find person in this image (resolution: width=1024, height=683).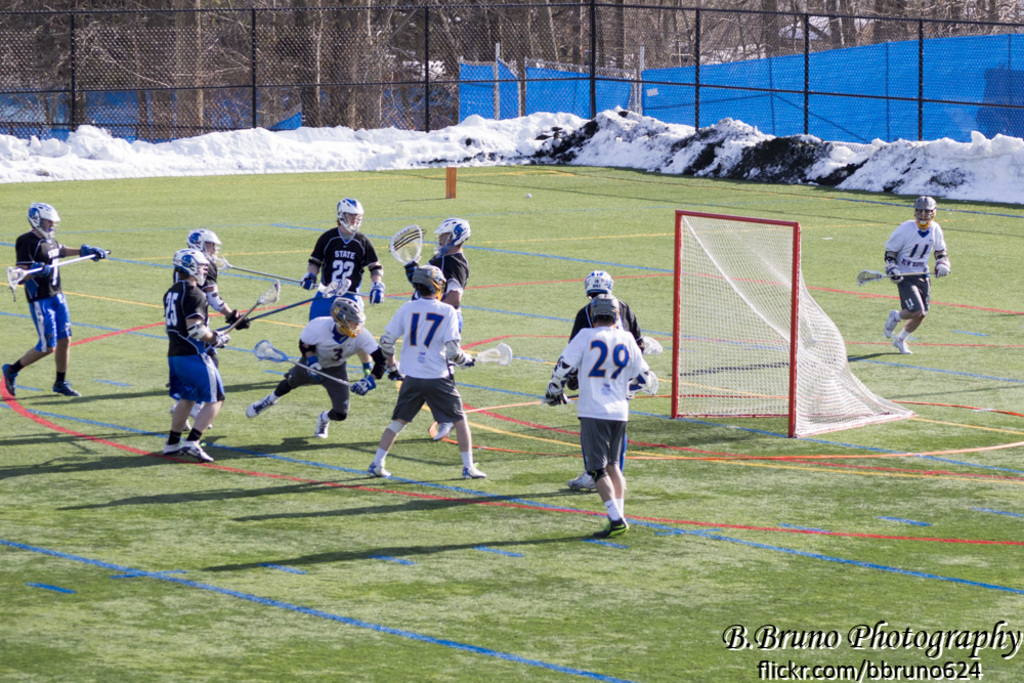
bbox=(160, 249, 230, 461).
